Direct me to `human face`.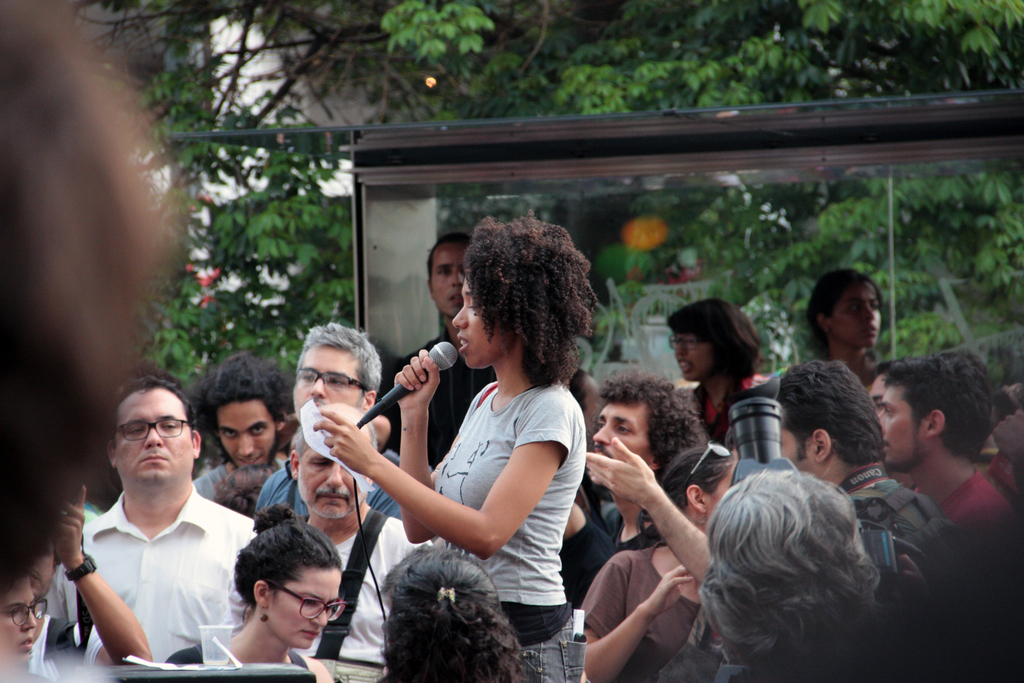
Direction: box(296, 445, 368, 520).
